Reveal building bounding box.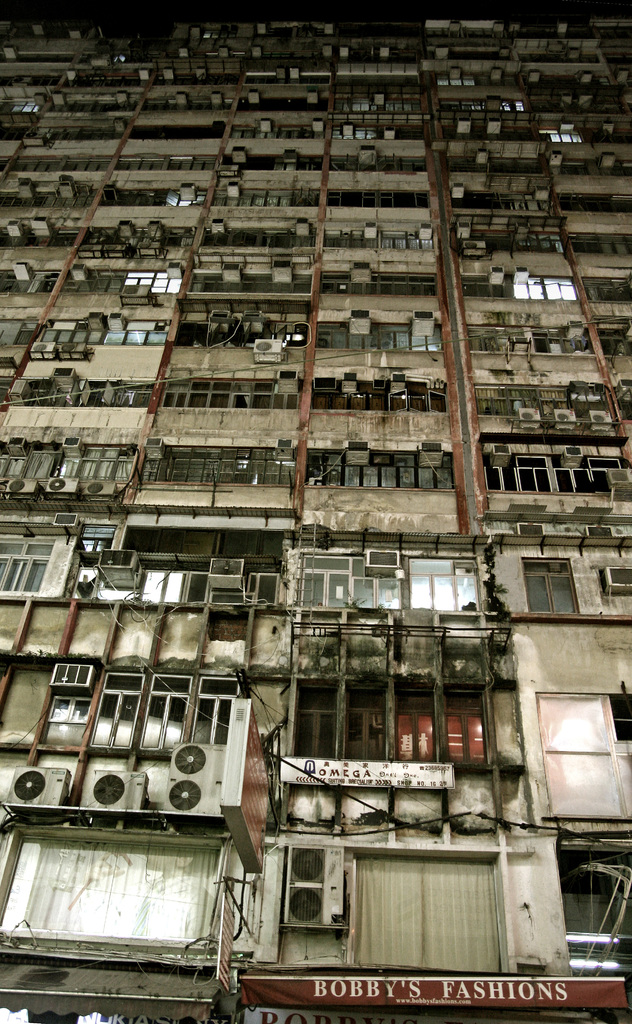
Revealed: [0,0,631,1023].
